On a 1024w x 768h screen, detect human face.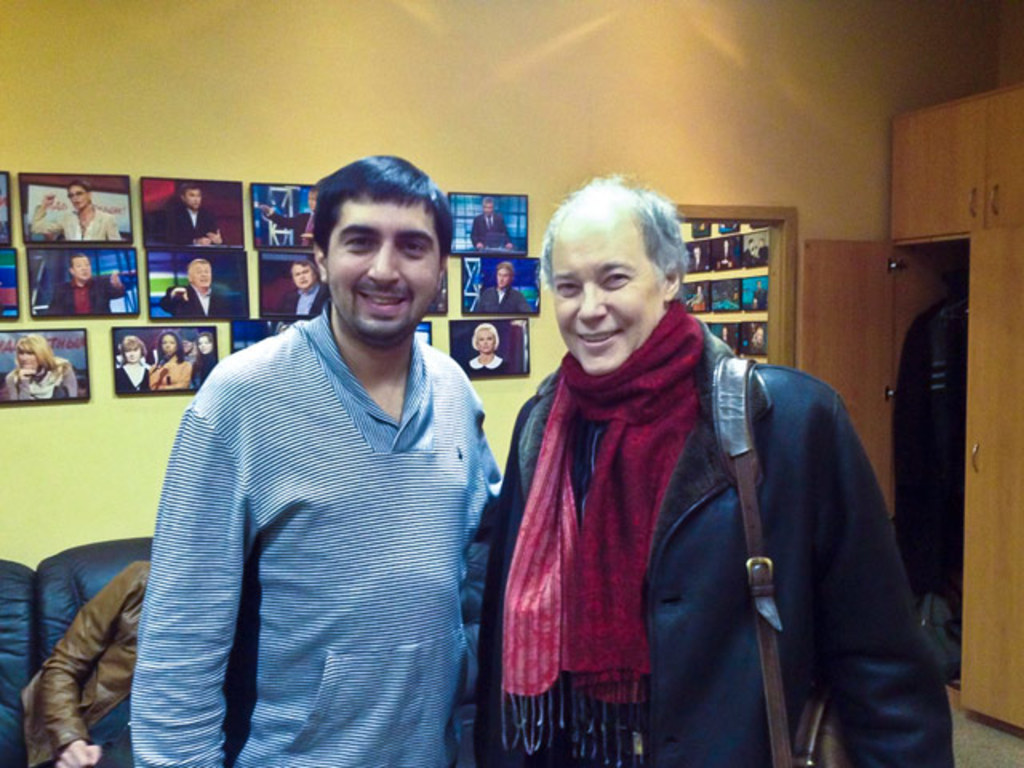
locate(198, 333, 214, 354).
